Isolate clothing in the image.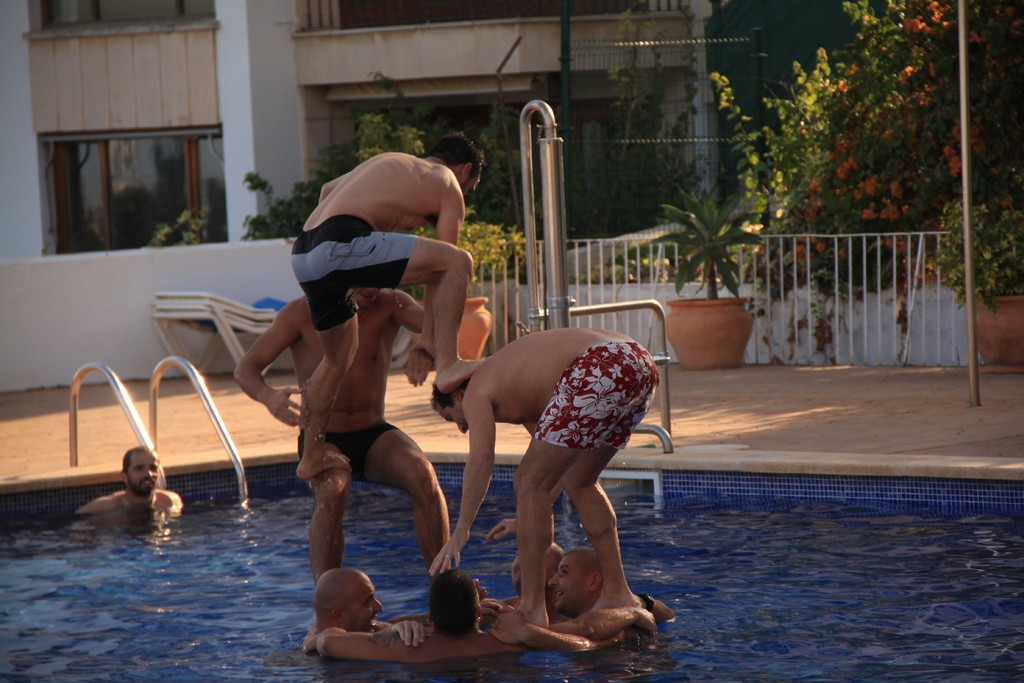
Isolated region: BBox(290, 216, 416, 325).
